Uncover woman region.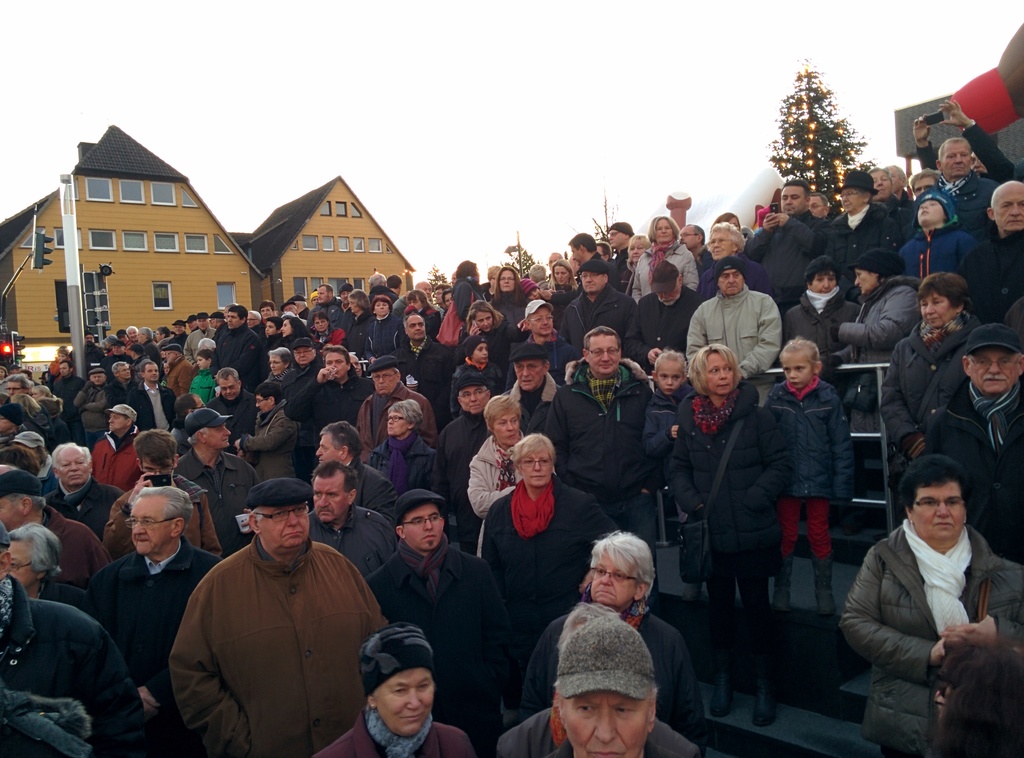
Uncovered: [left=520, top=568, right=695, bottom=750].
